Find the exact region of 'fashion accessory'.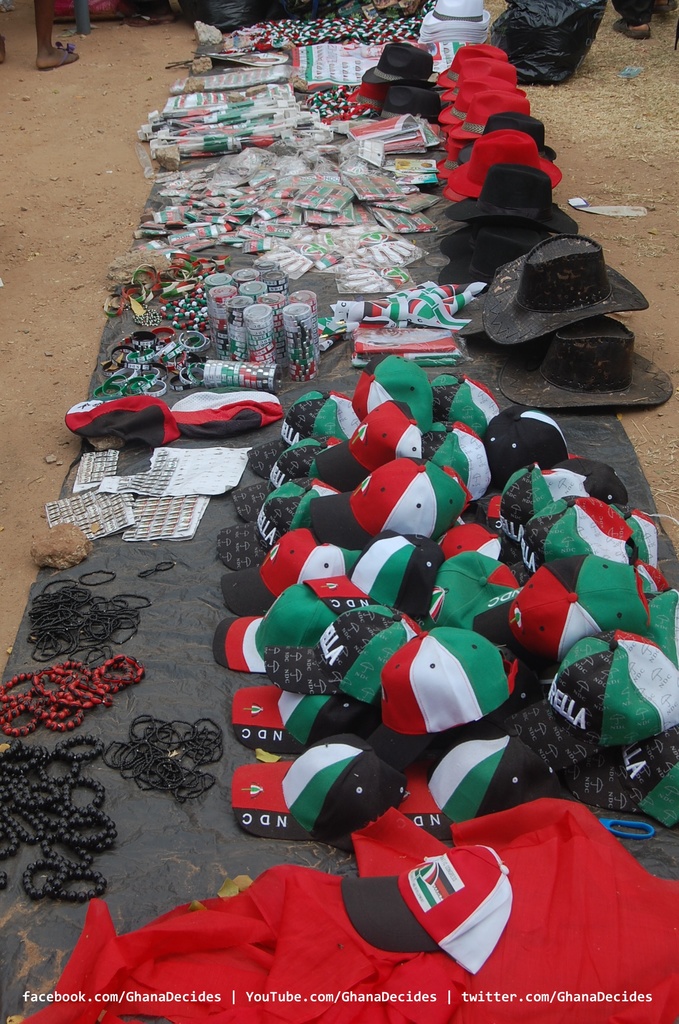
Exact region: [337,842,518,978].
